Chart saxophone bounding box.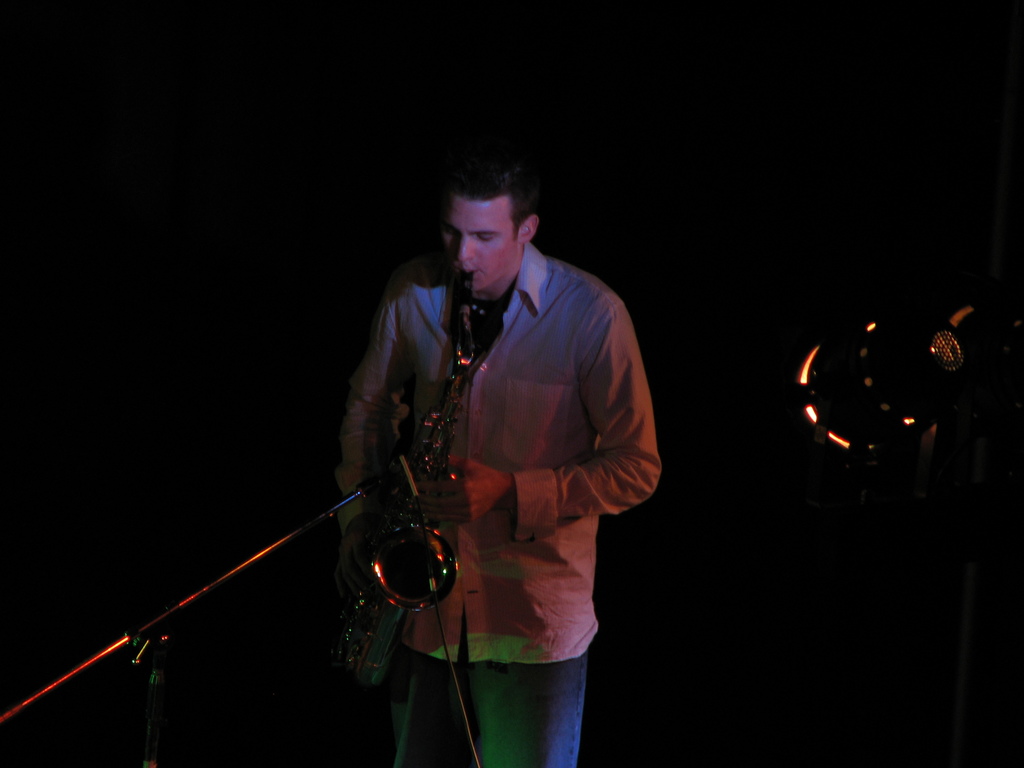
Charted: (314,260,481,691).
